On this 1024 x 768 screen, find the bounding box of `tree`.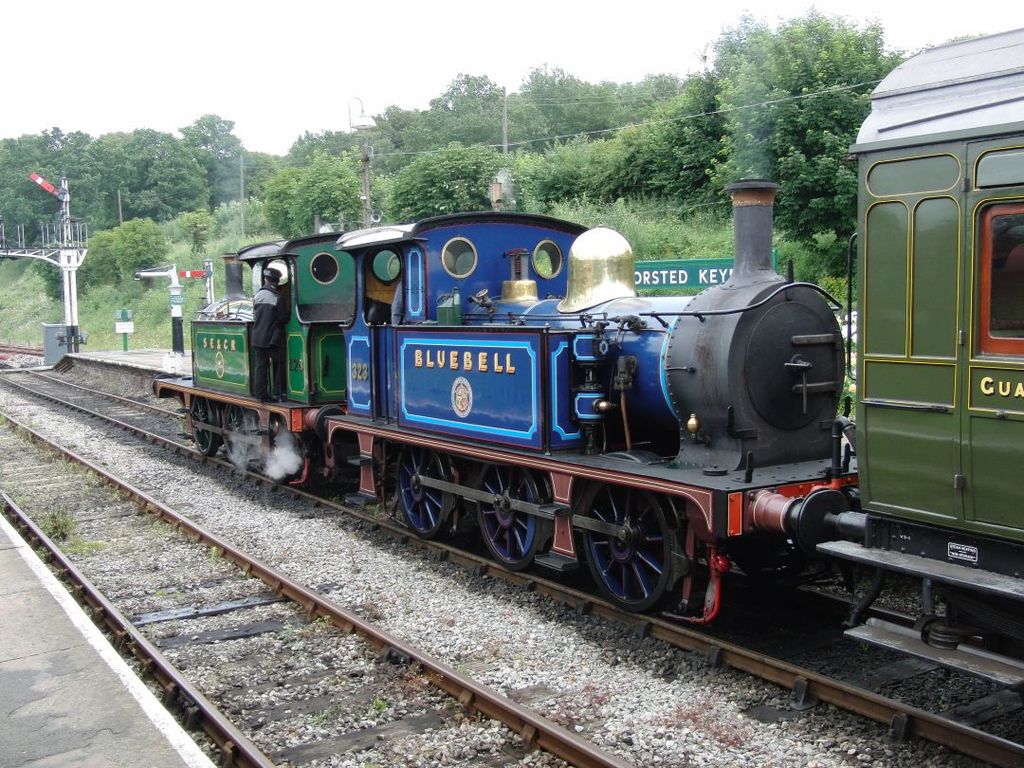
Bounding box: 514, 133, 622, 214.
